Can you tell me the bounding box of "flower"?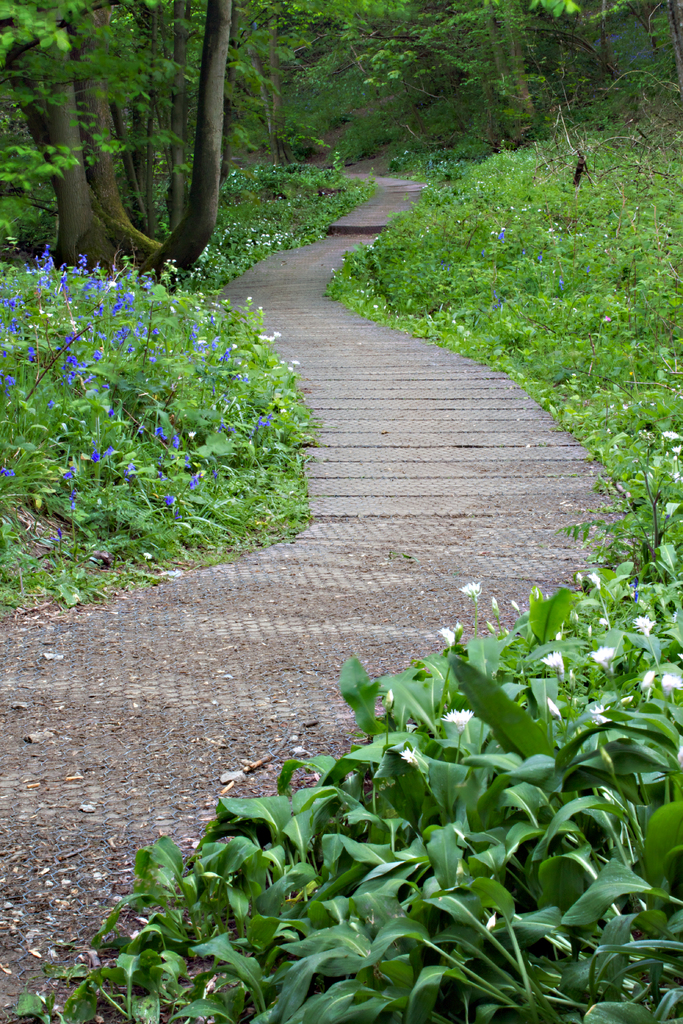
box(589, 702, 614, 721).
